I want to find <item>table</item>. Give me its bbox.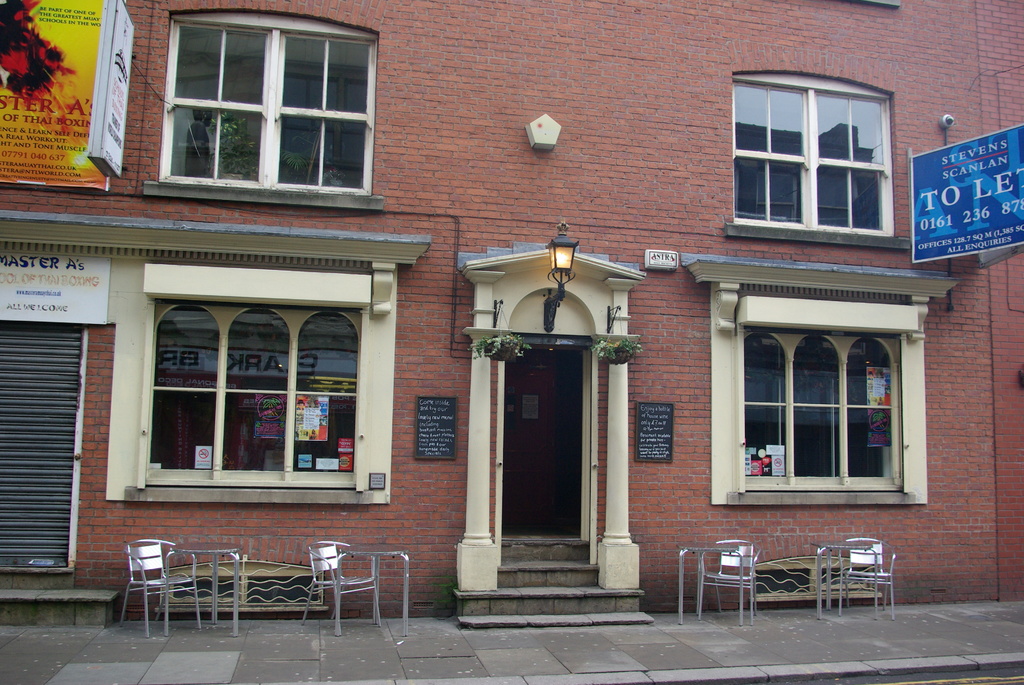
810,541,881,622.
